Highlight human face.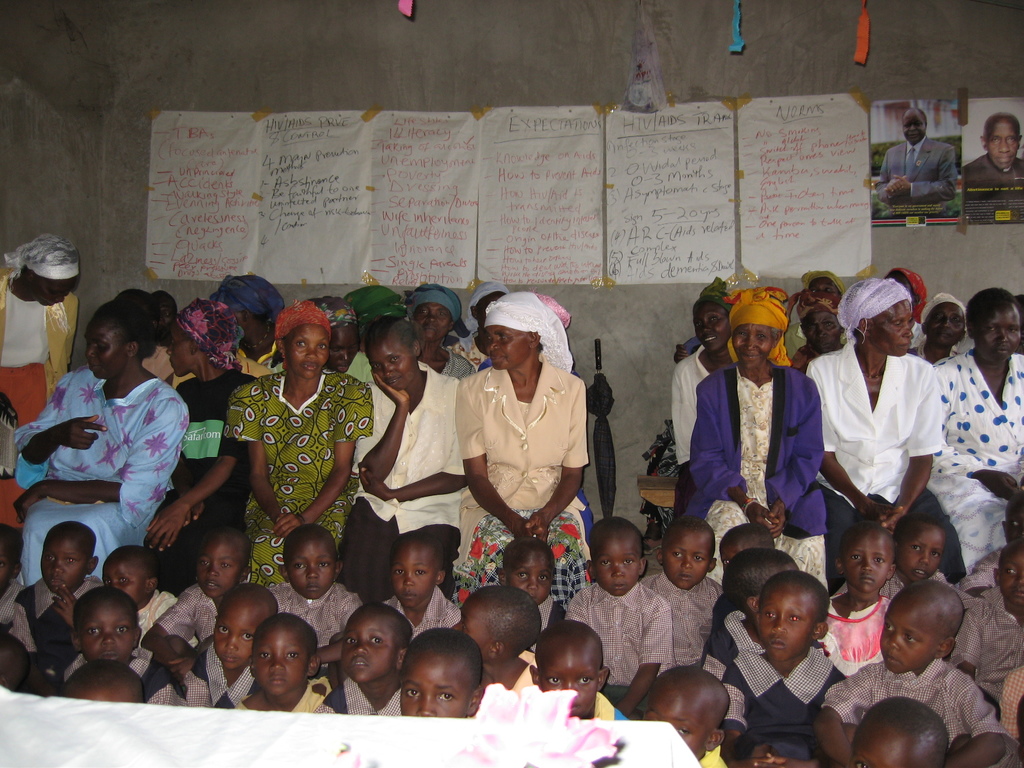
Highlighted region: bbox(447, 594, 493, 655).
